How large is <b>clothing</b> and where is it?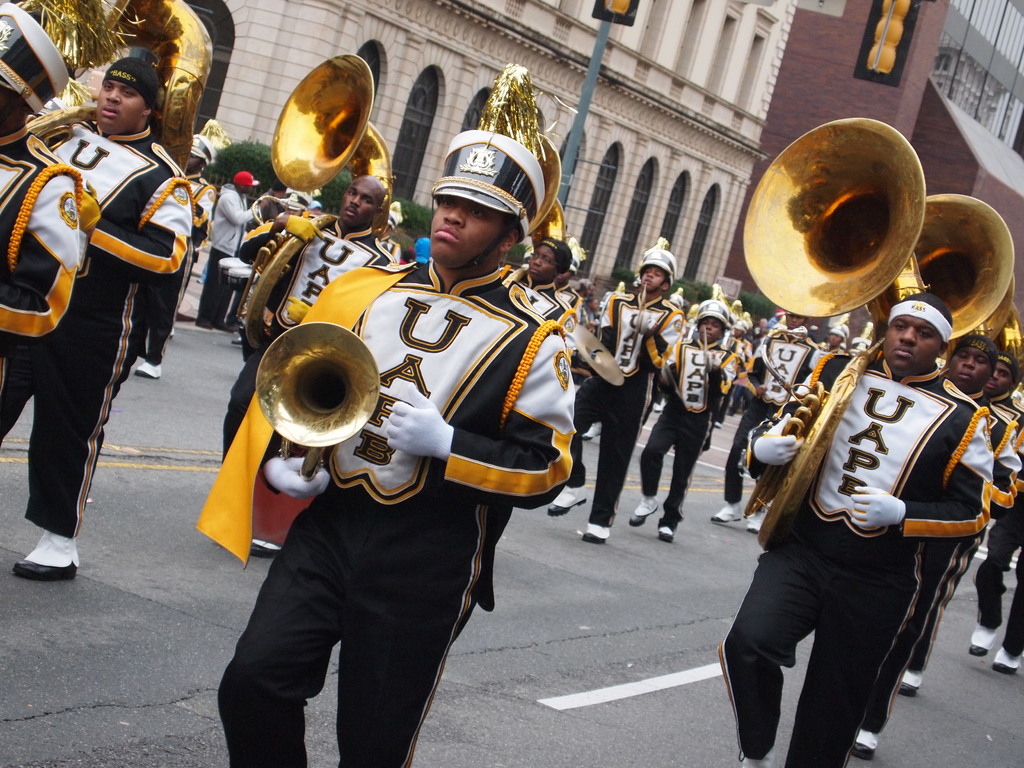
Bounding box: rect(977, 452, 1023, 662).
